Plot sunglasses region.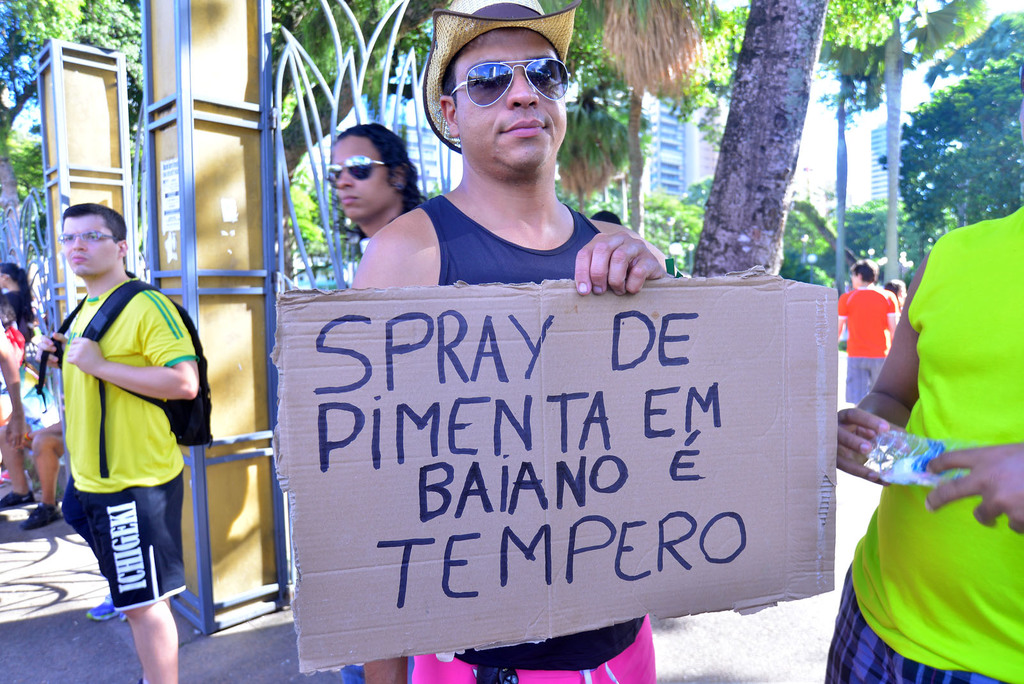
Plotted at [449,58,566,105].
